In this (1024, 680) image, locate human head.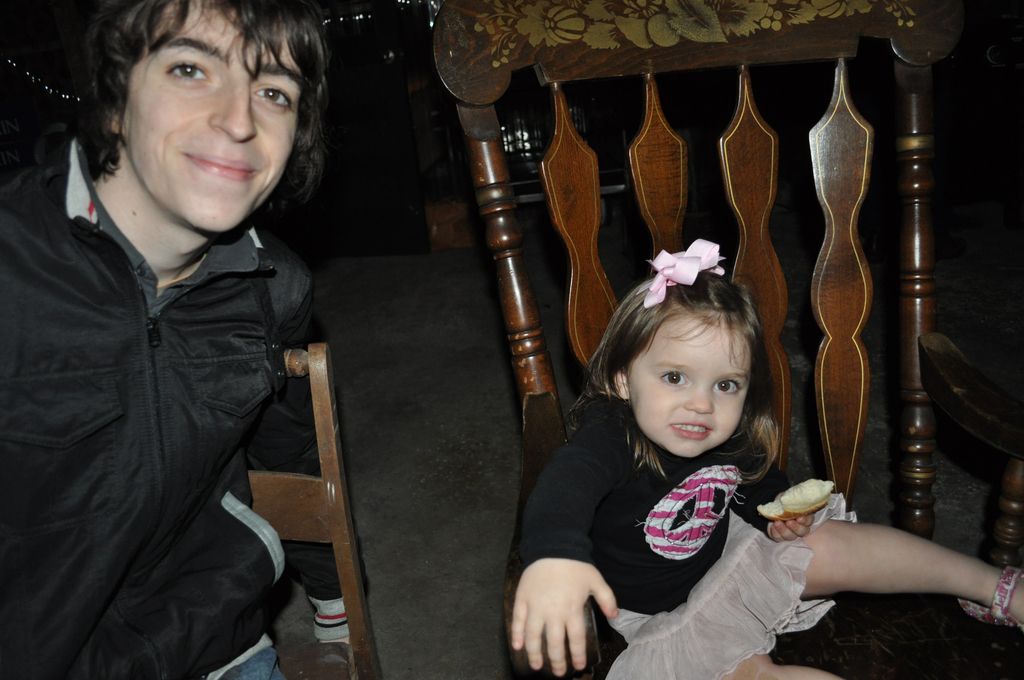
Bounding box: (x1=620, y1=249, x2=776, y2=437).
